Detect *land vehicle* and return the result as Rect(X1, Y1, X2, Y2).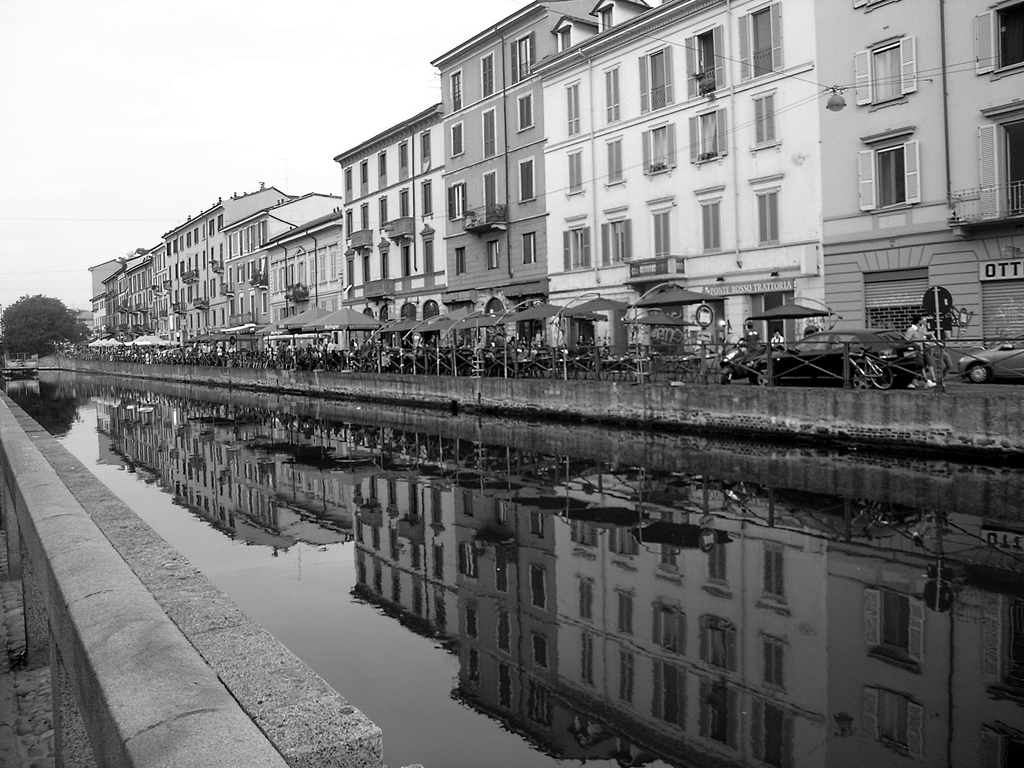
Rect(753, 324, 936, 388).
